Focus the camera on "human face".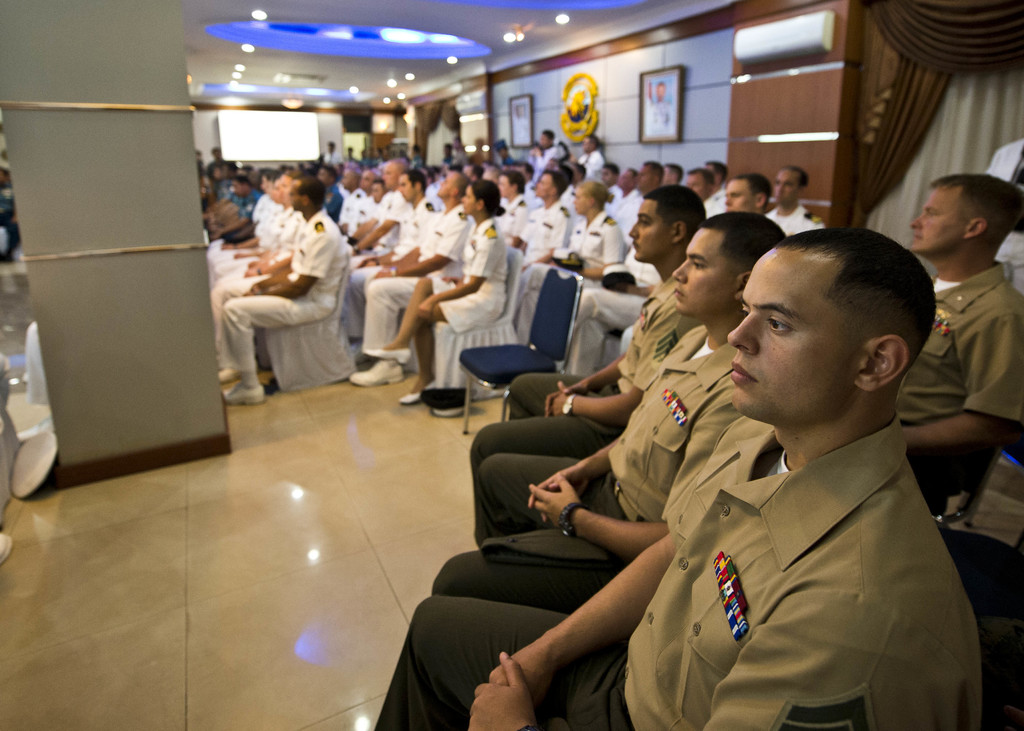
Focus region: l=361, t=171, r=372, b=186.
